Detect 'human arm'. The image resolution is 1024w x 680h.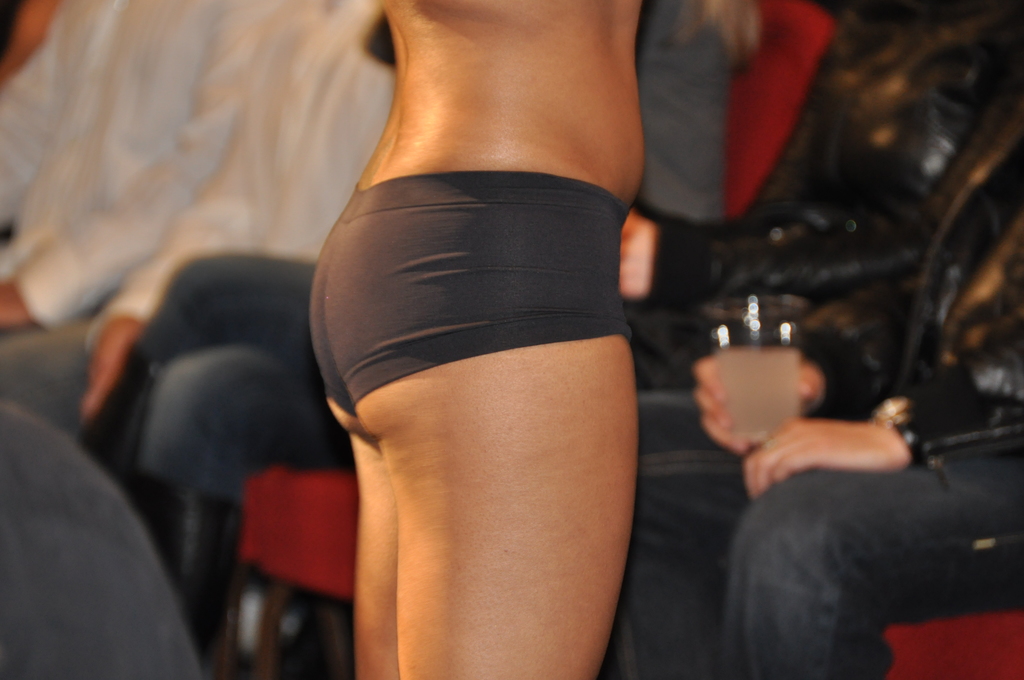
<box>692,273,917,464</box>.
